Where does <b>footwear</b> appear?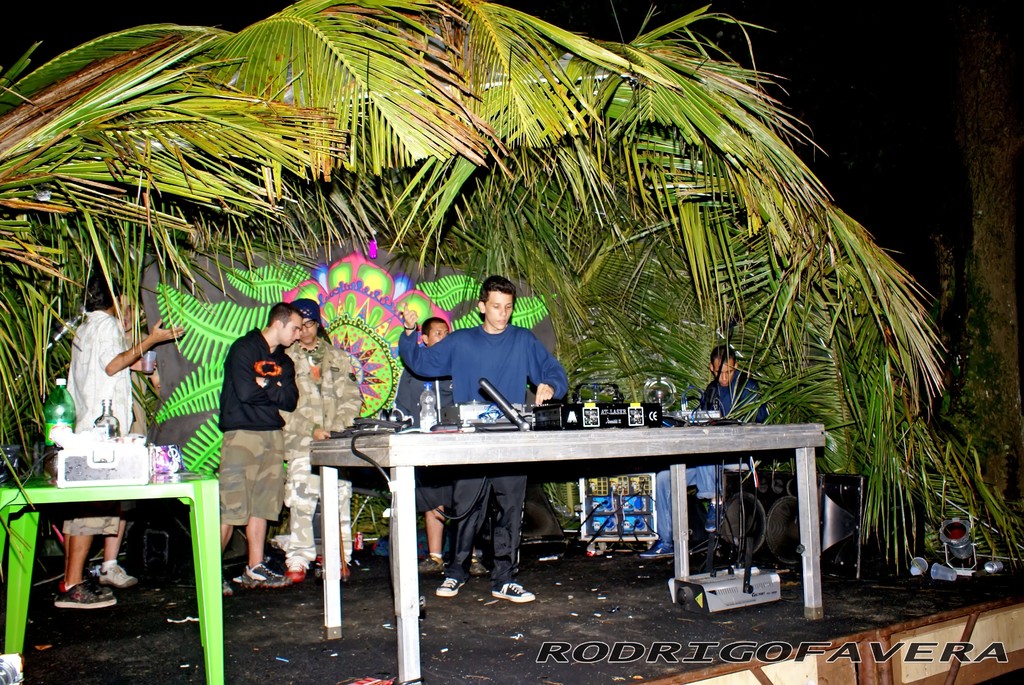
Appears at left=219, top=577, right=234, bottom=596.
